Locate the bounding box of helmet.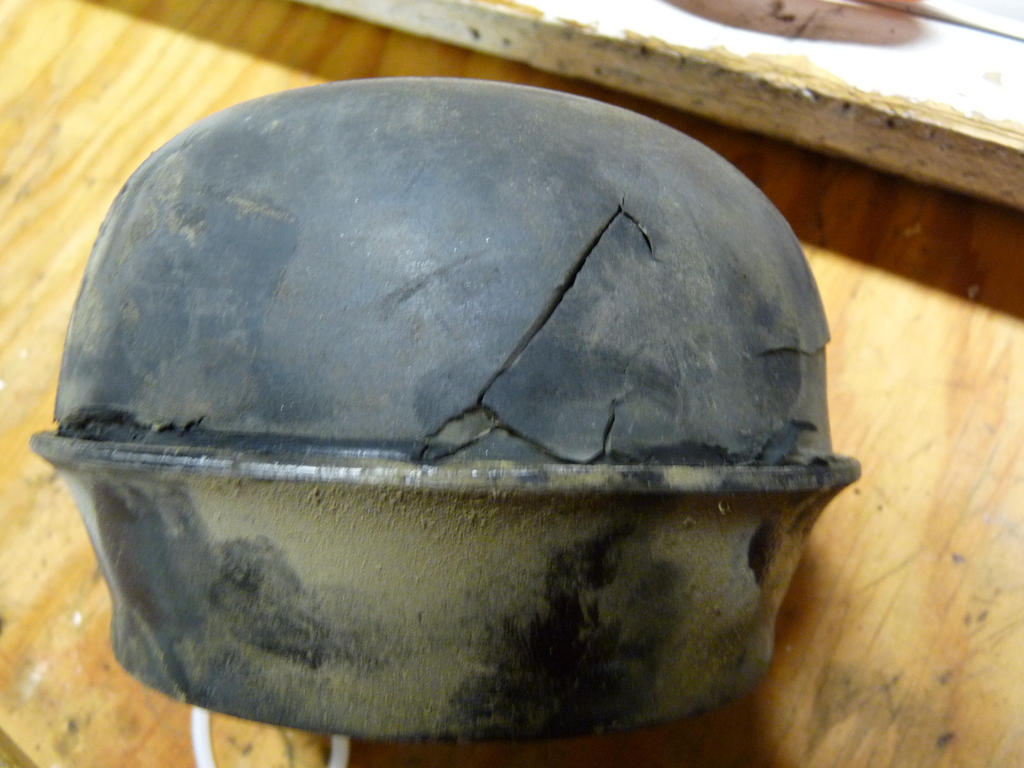
Bounding box: locate(28, 77, 864, 748).
